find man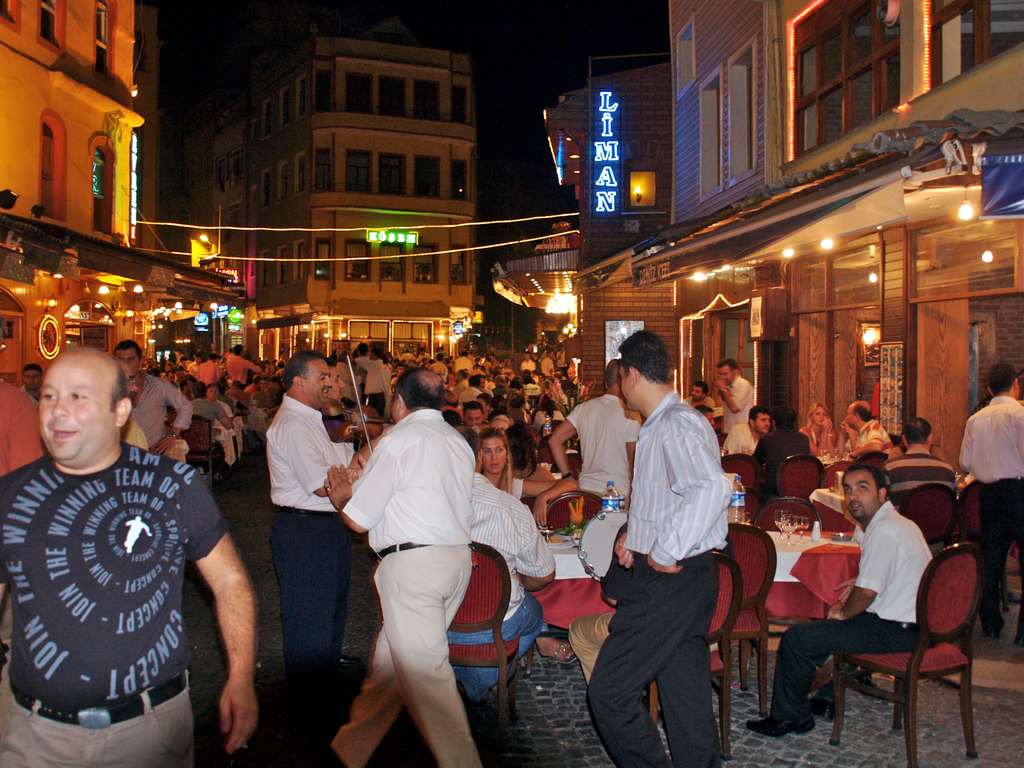
18, 360, 42, 404
